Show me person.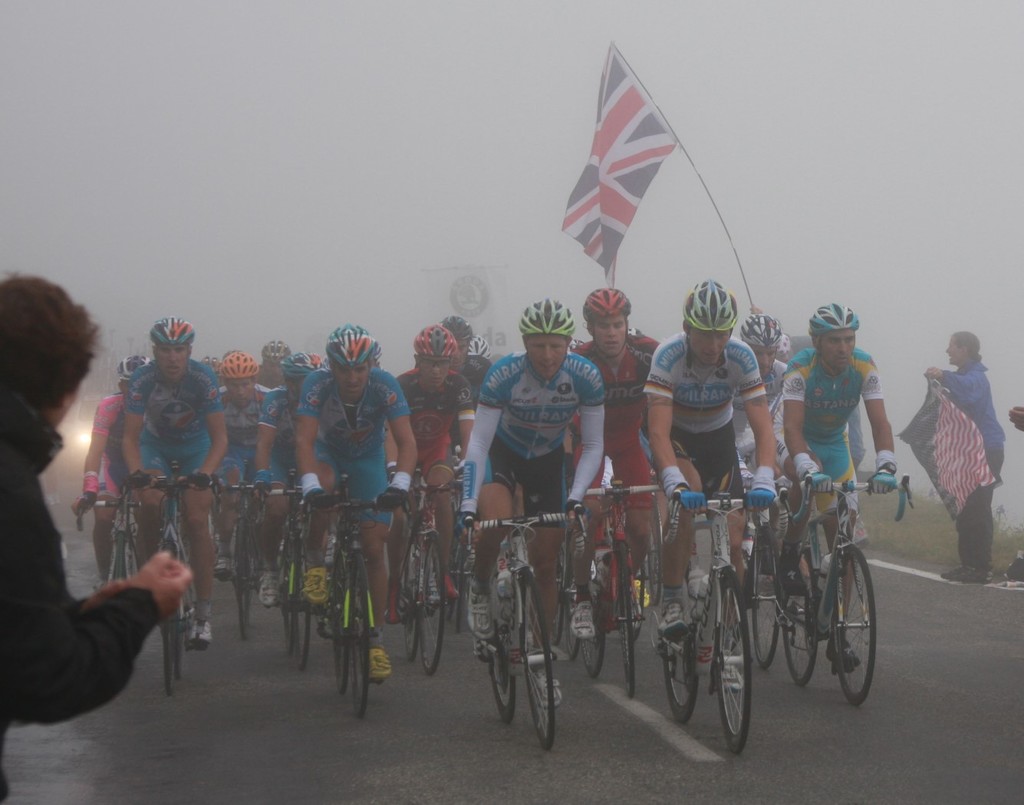
person is here: (x1=0, y1=273, x2=198, y2=804).
